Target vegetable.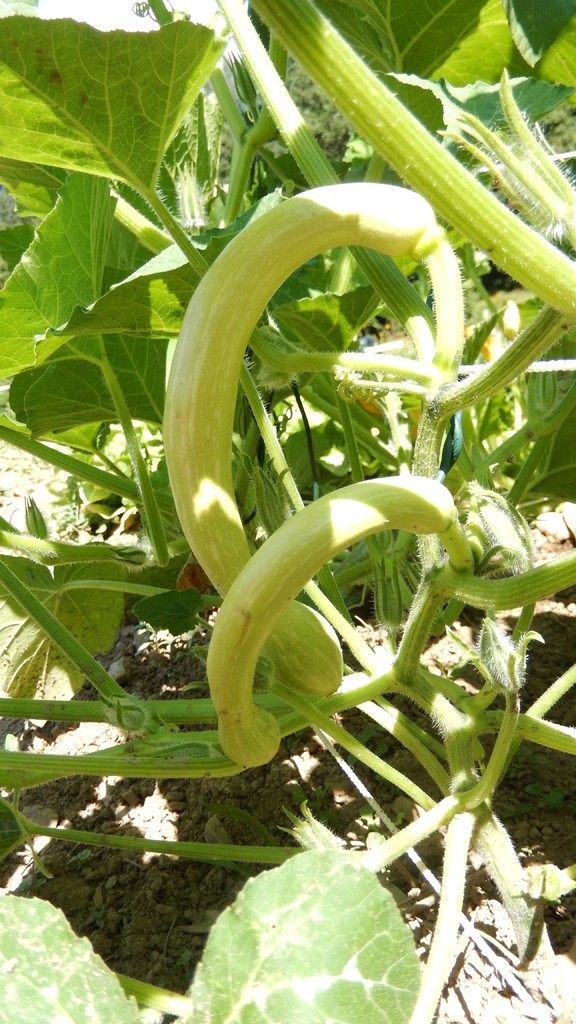
Target region: (left=200, top=477, right=465, bottom=762).
